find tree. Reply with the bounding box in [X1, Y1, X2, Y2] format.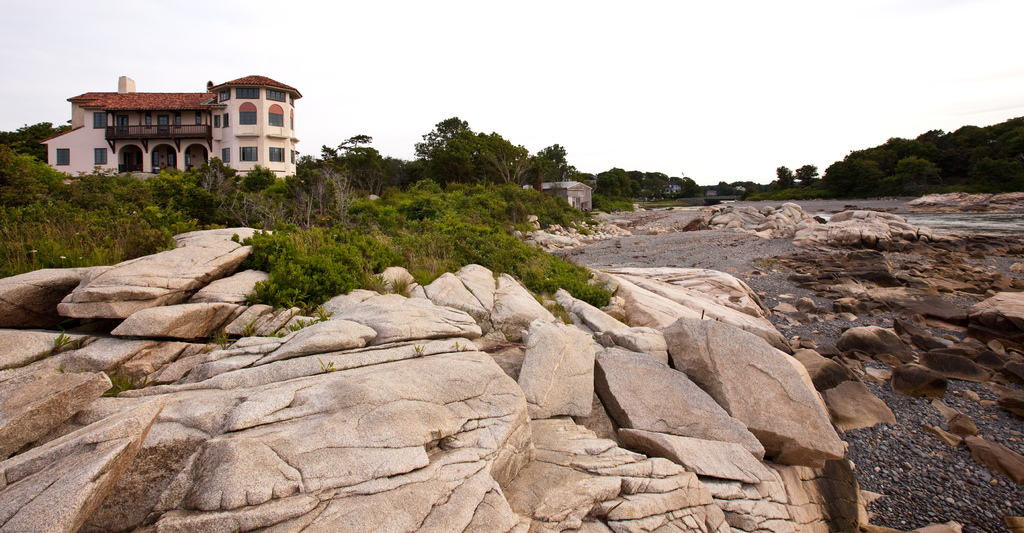
[796, 160, 818, 186].
